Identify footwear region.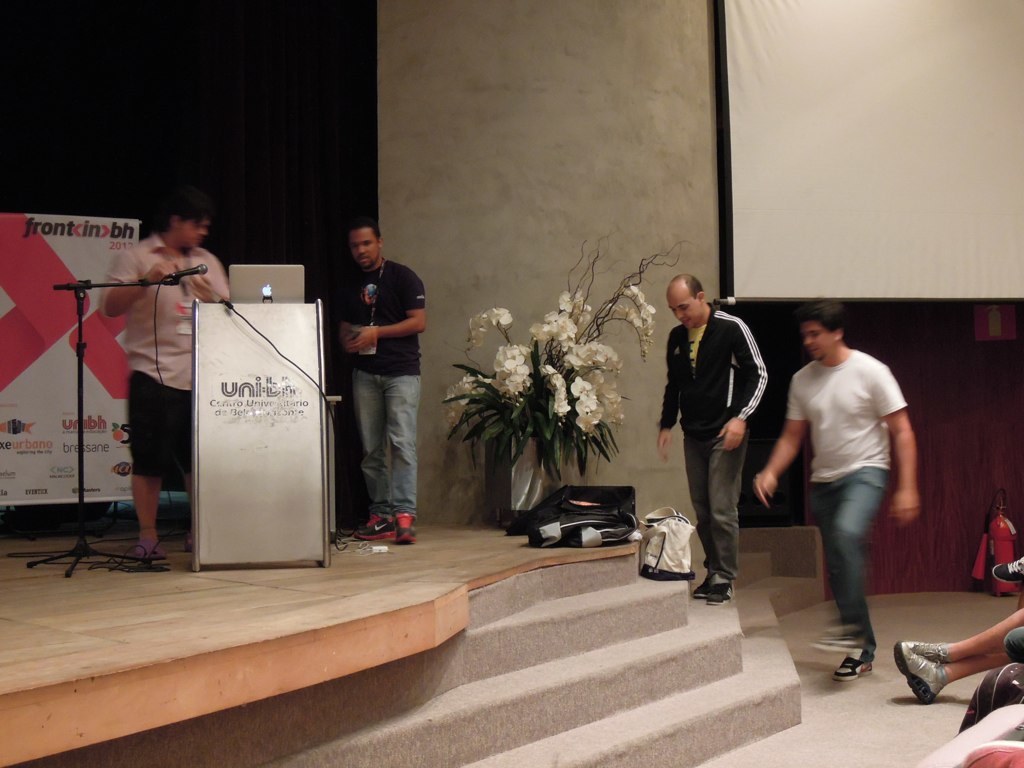
Region: rect(904, 641, 948, 666).
